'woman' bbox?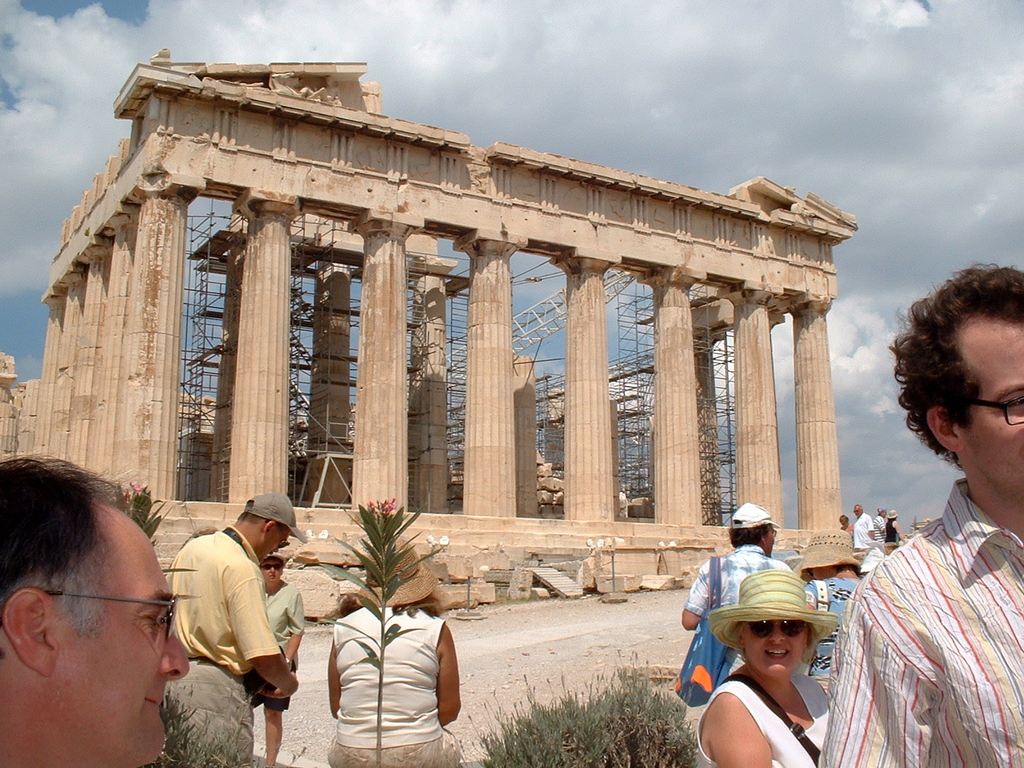
(242,547,303,767)
